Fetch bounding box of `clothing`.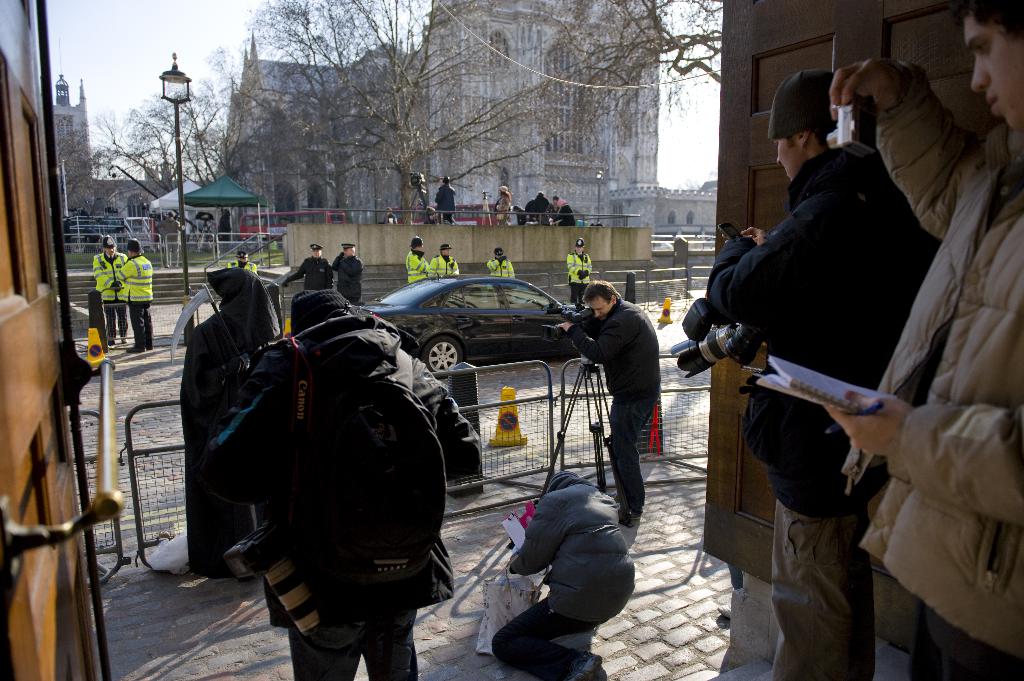
Bbox: [x1=124, y1=255, x2=152, y2=344].
